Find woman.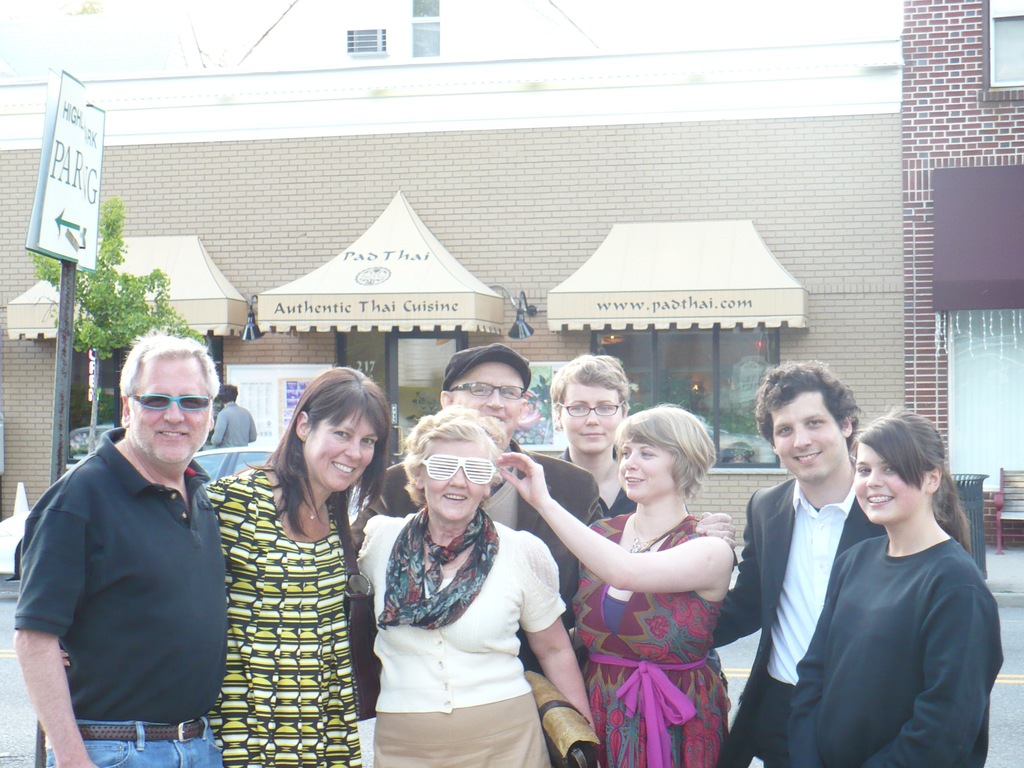
353 401 596 767.
